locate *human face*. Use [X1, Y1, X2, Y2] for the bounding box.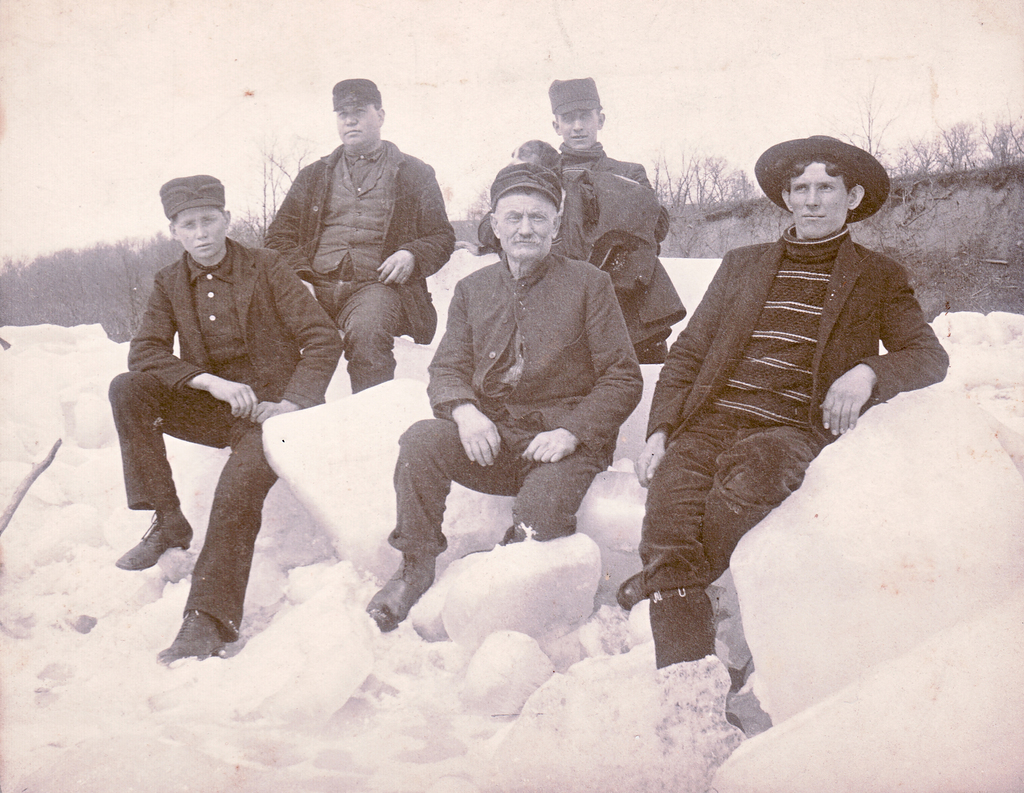
[788, 159, 849, 236].
